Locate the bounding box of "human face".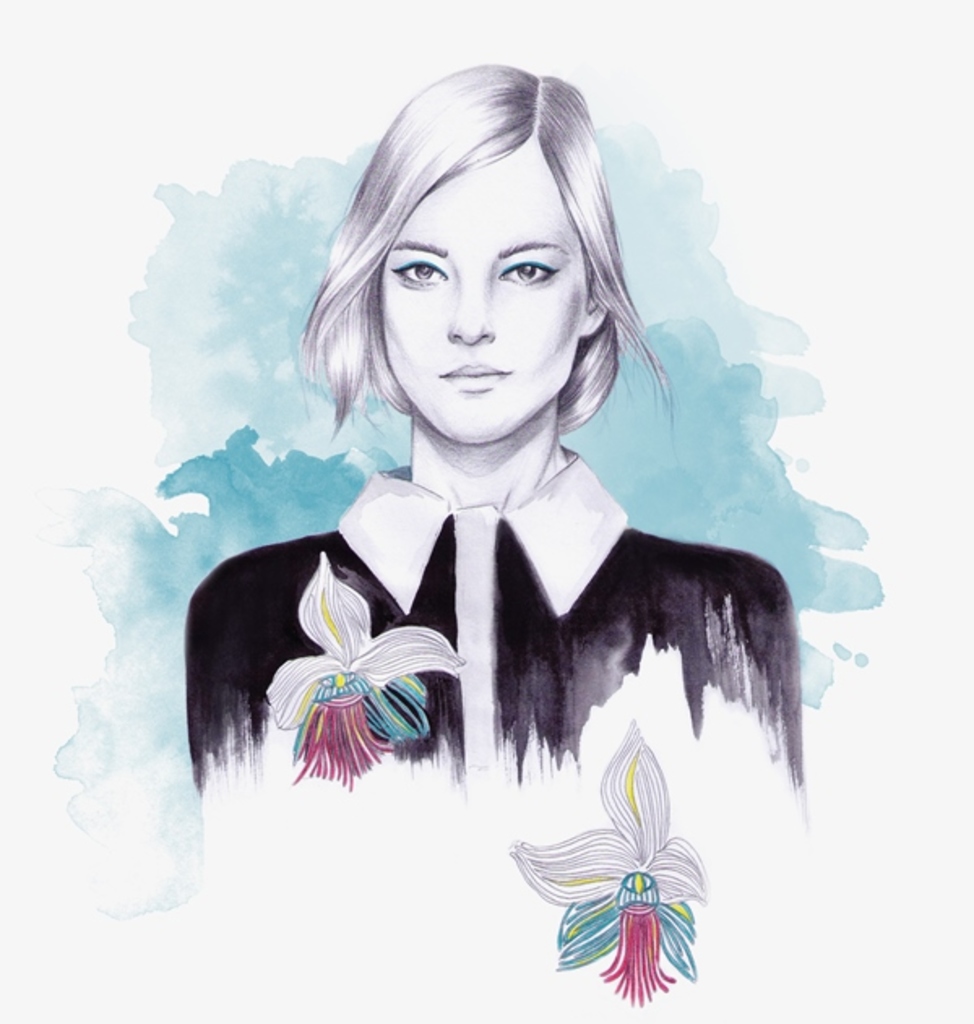
Bounding box: x1=380, y1=157, x2=581, y2=438.
